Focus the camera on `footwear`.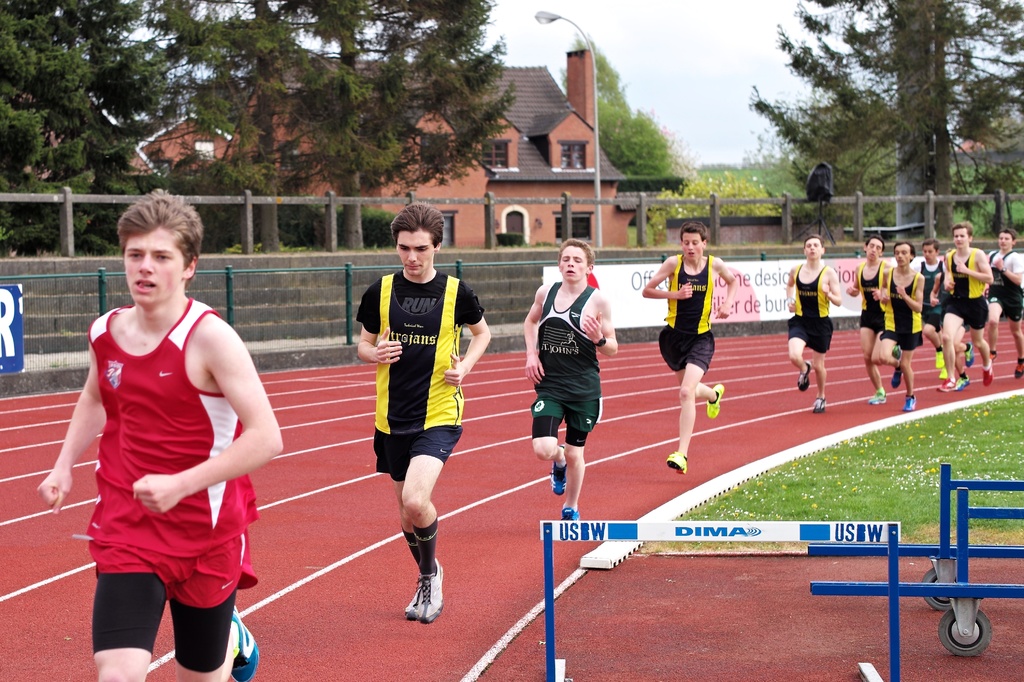
Focus region: [813,397,826,413].
